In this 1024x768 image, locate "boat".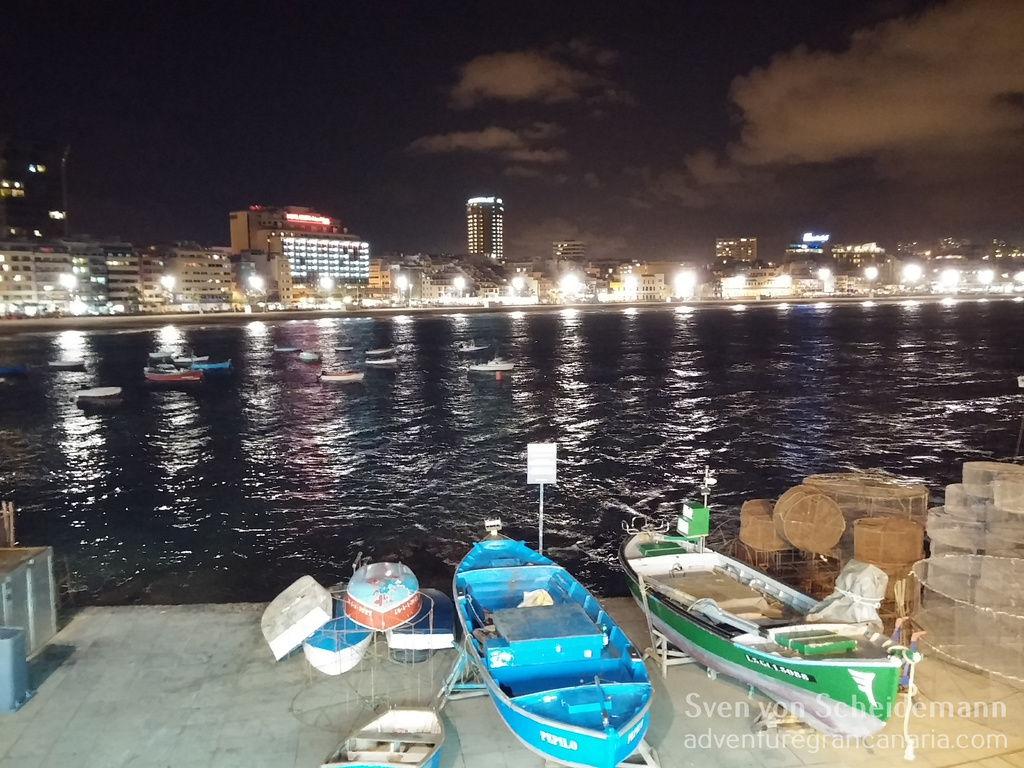
Bounding box: bbox=(296, 353, 321, 361).
